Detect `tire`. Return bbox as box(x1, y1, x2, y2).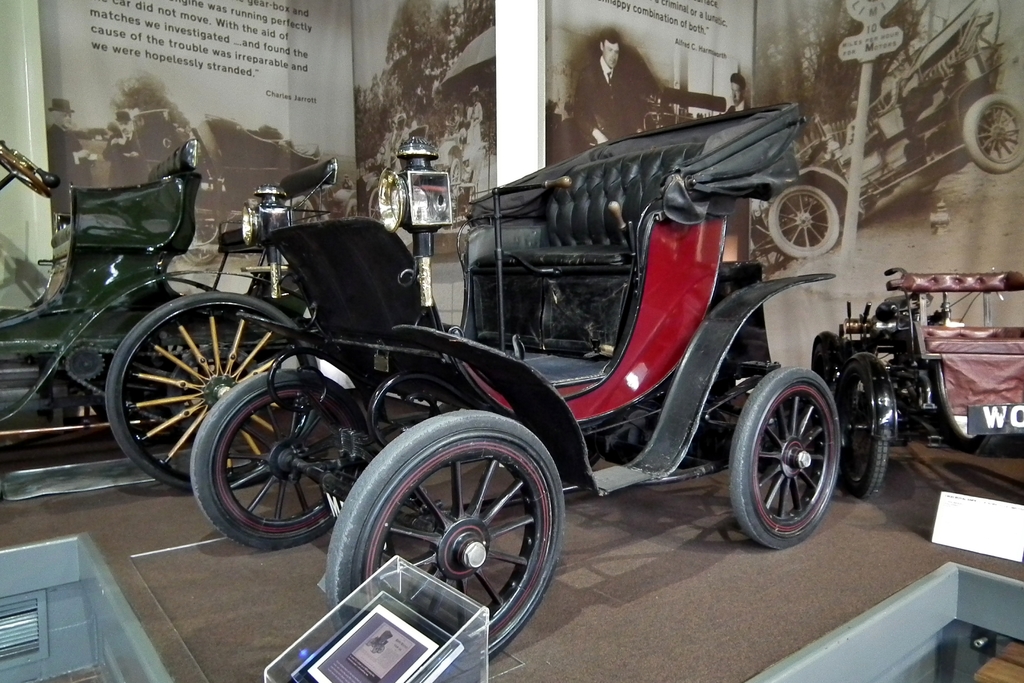
box(191, 368, 359, 551).
